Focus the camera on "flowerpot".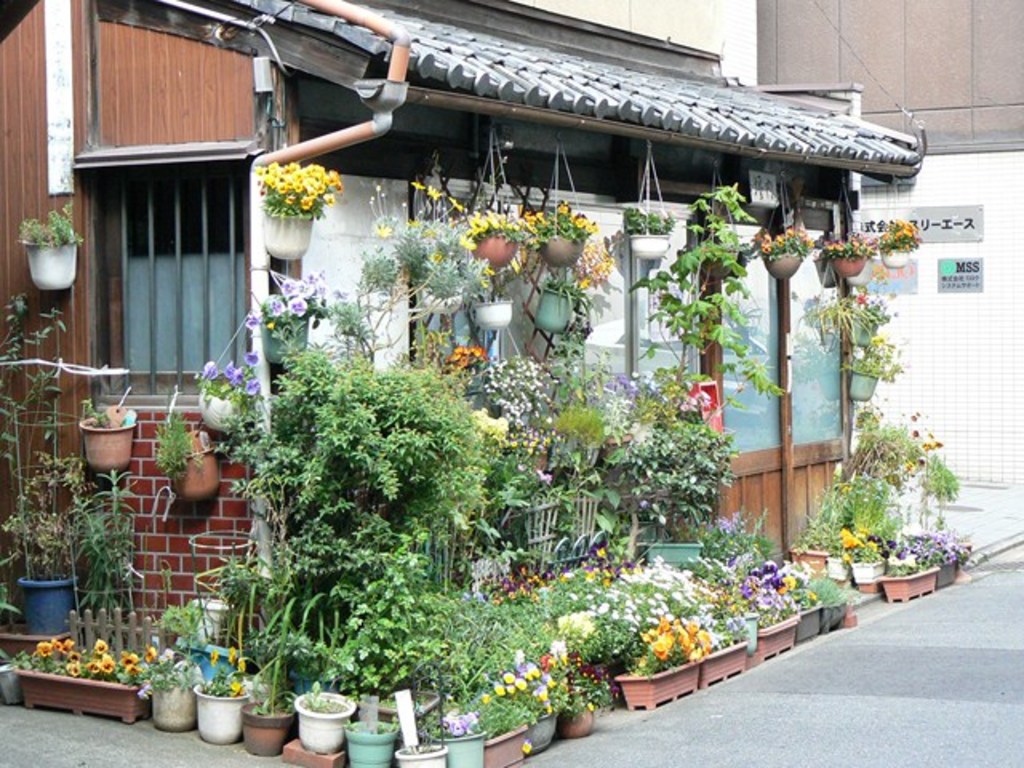
Focus region: 192, 683, 245, 744.
